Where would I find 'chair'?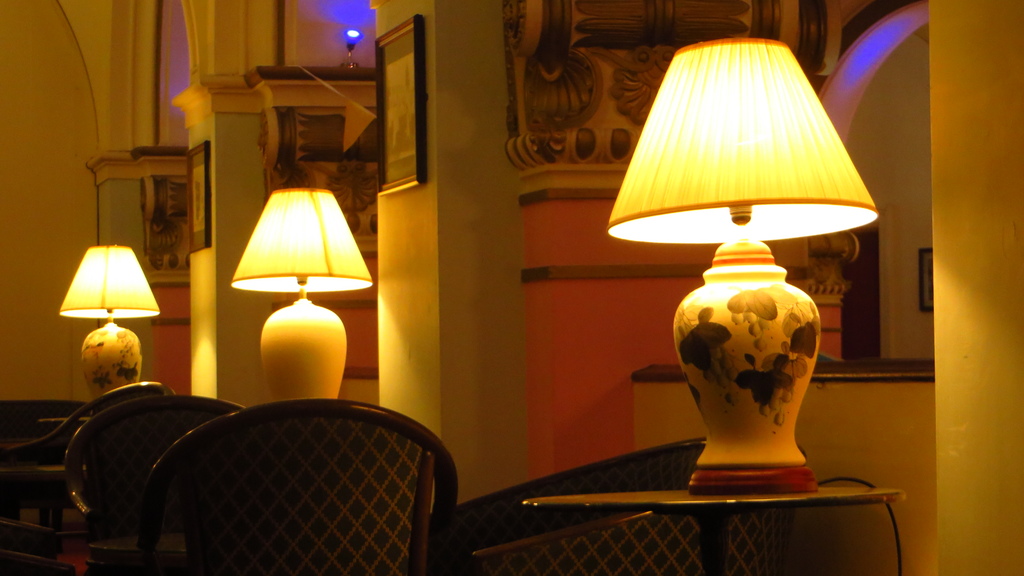
At x1=70, y1=392, x2=247, y2=538.
